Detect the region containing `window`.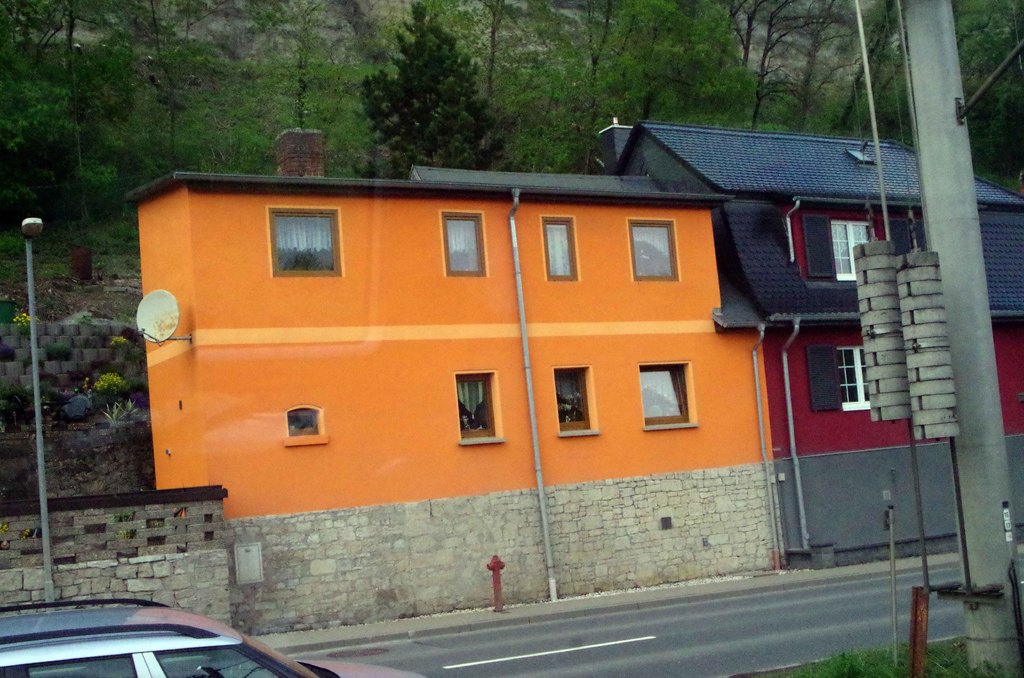
<bbox>551, 370, 602, 437</bbox>.
